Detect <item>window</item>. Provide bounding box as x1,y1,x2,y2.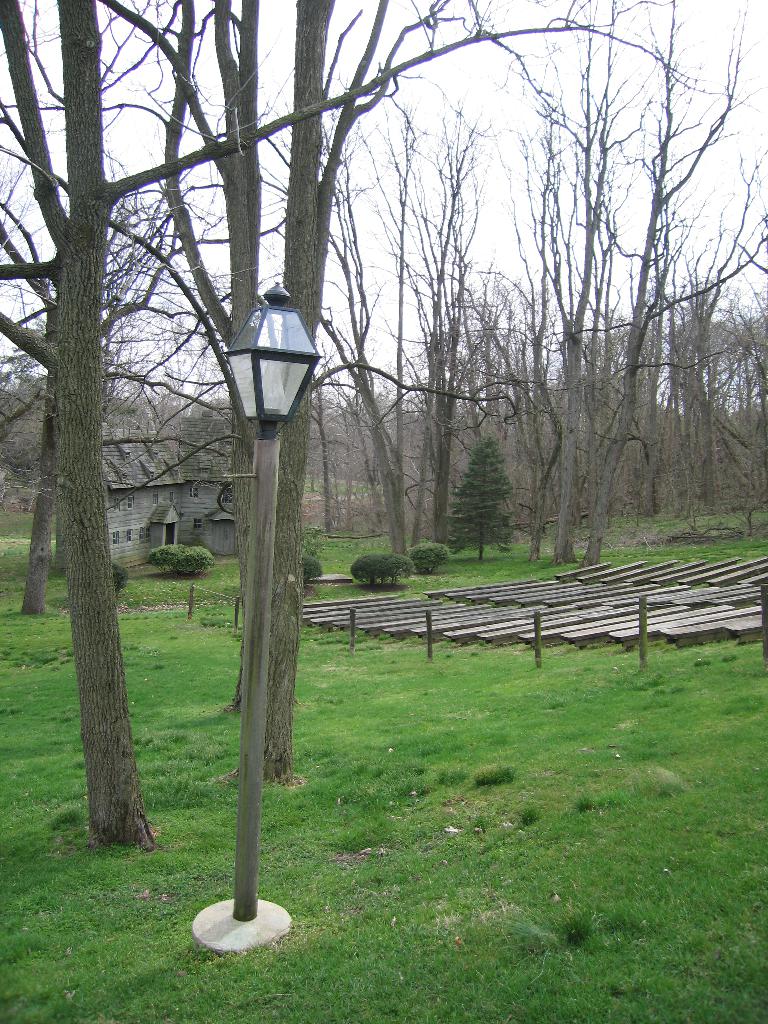
127,495,133,511.
